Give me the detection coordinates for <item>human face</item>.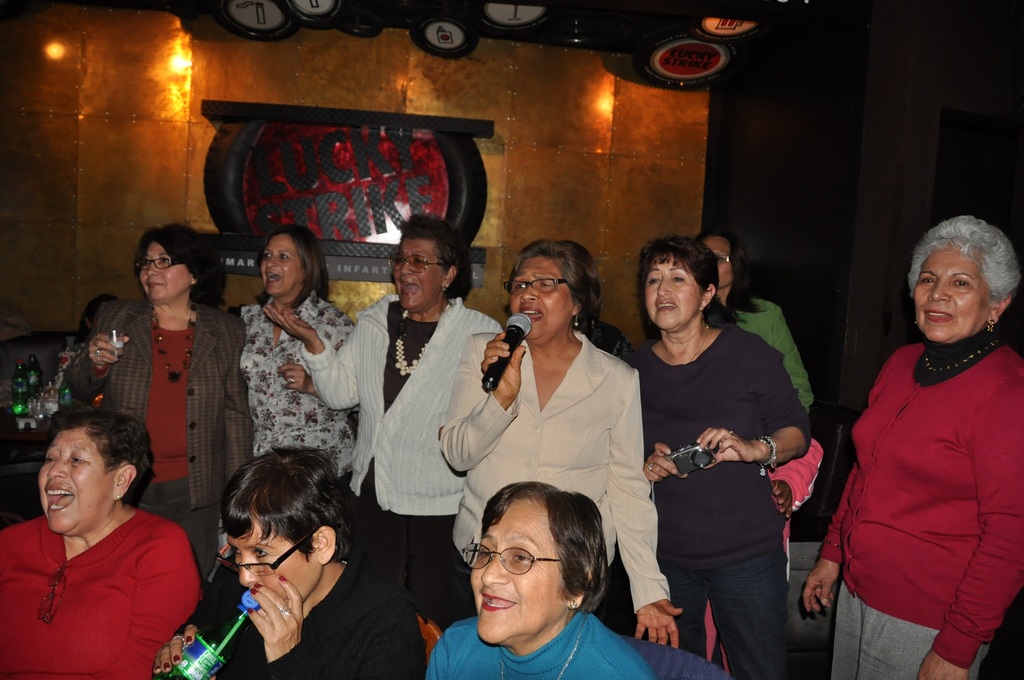
rect(507, 257, 575, 337).
